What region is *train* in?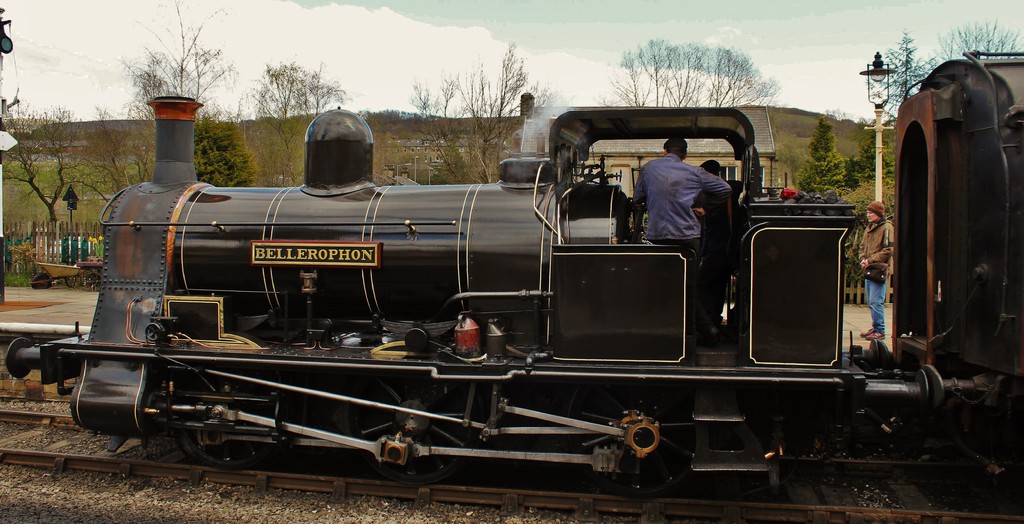
(left=4, top=47, right=1023, bottom=511).
